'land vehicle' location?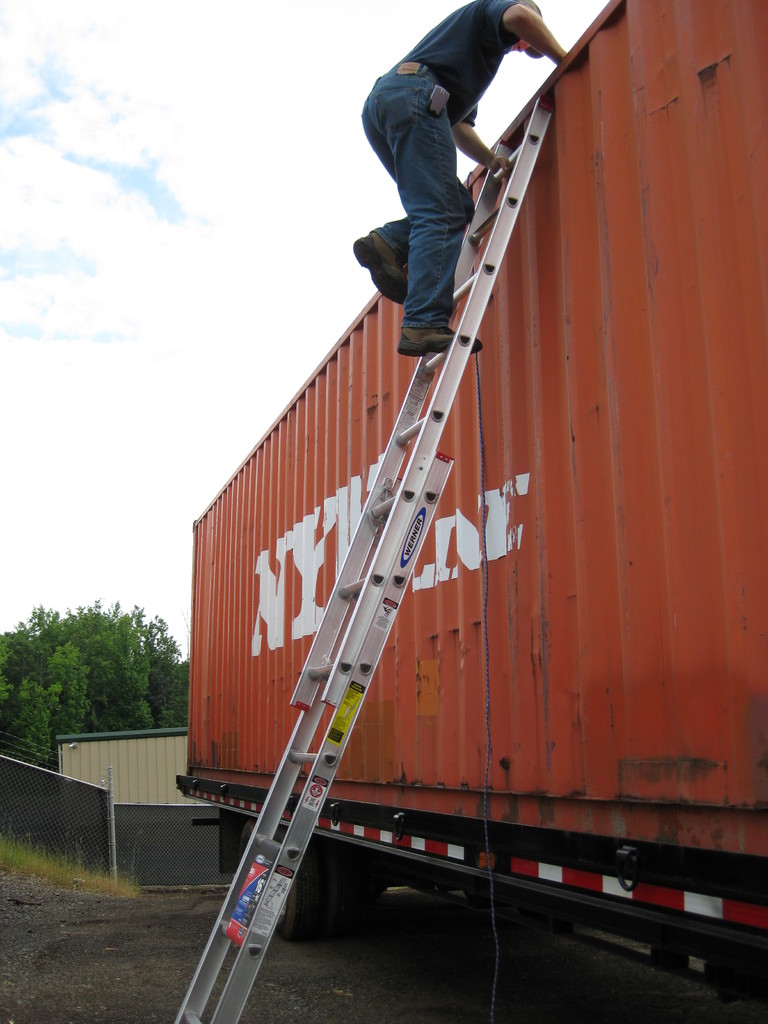
183,0,767,1023
